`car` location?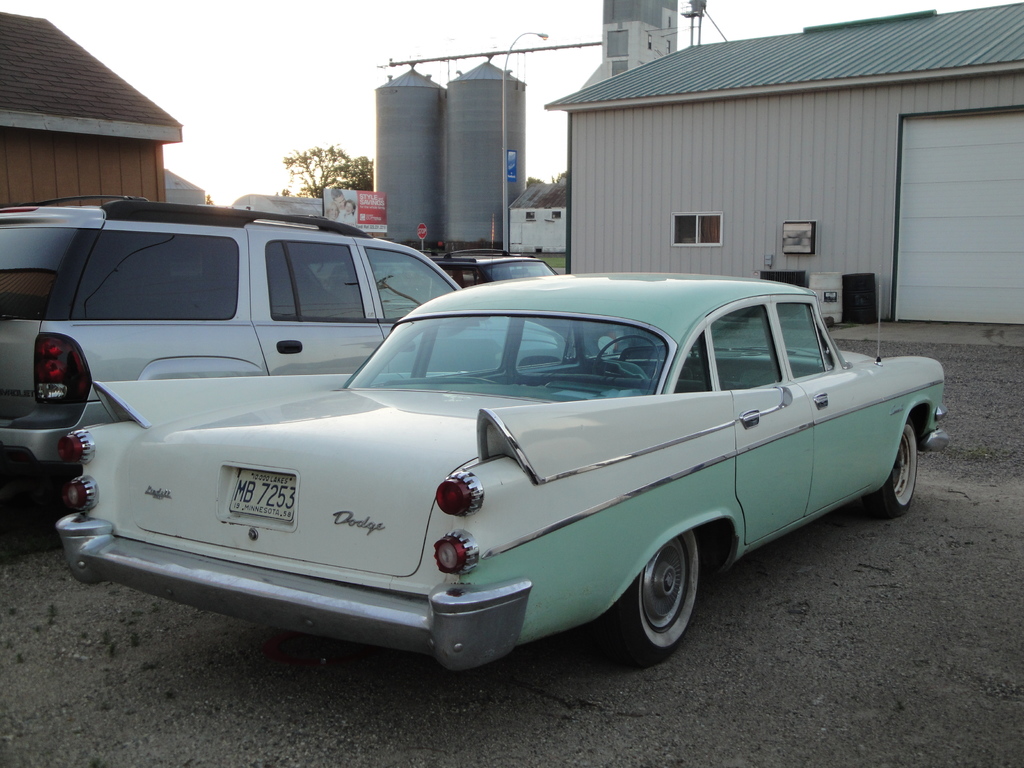
(left=0, top=196, right=471, bottom=474)
